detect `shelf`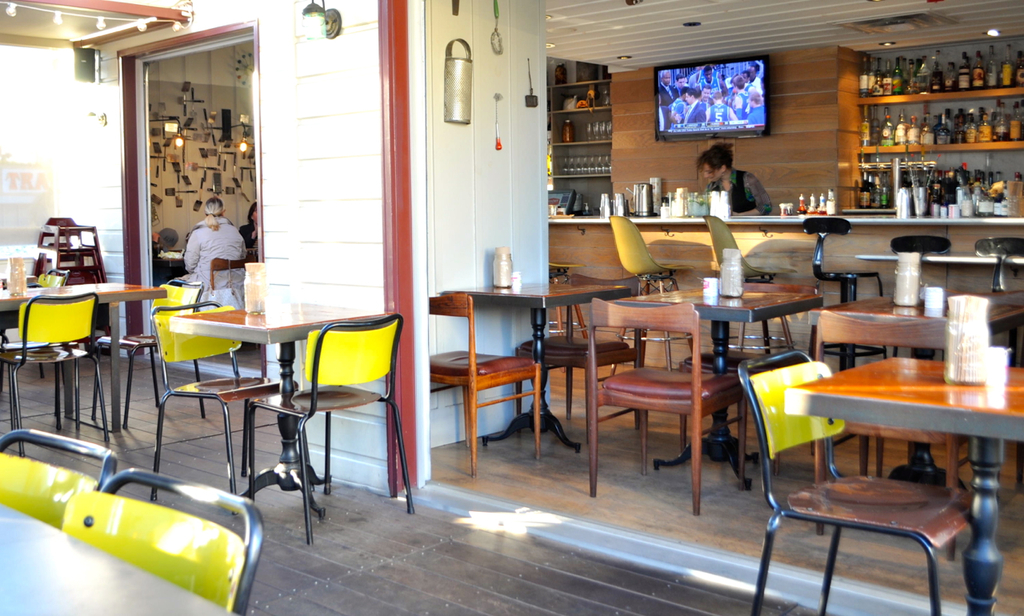
<bbox>862, 134, 1022, 214</bbox>
